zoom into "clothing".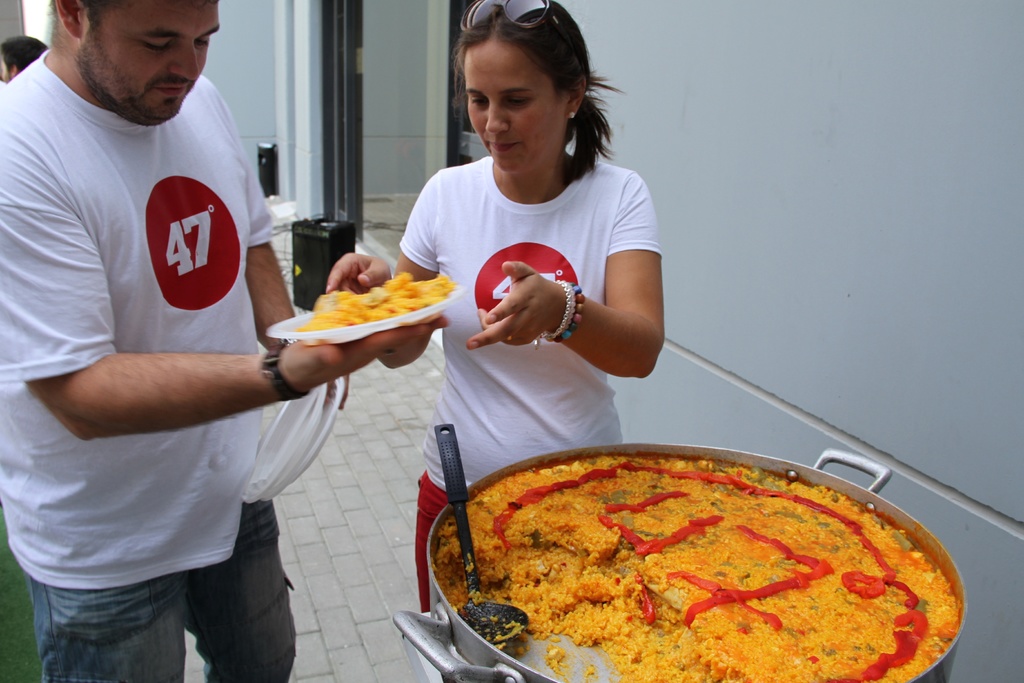
Zoom target: left=12, top=56, right=301, bottom=597.
